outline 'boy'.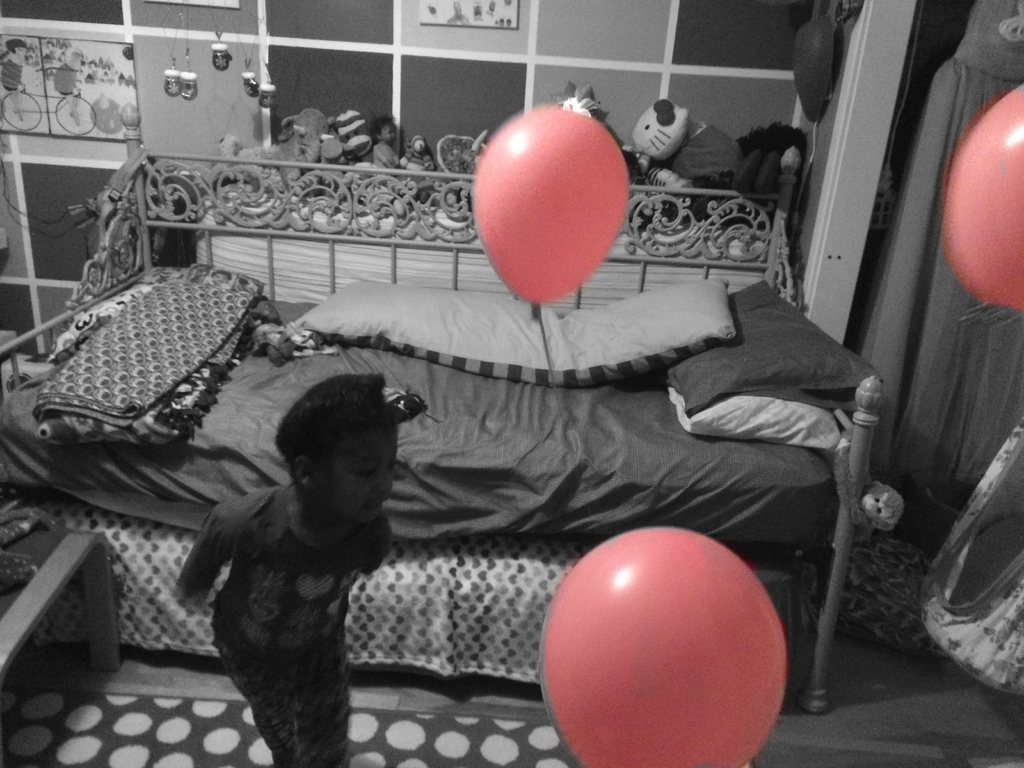
Outline: (177, 371, 428, 767).
